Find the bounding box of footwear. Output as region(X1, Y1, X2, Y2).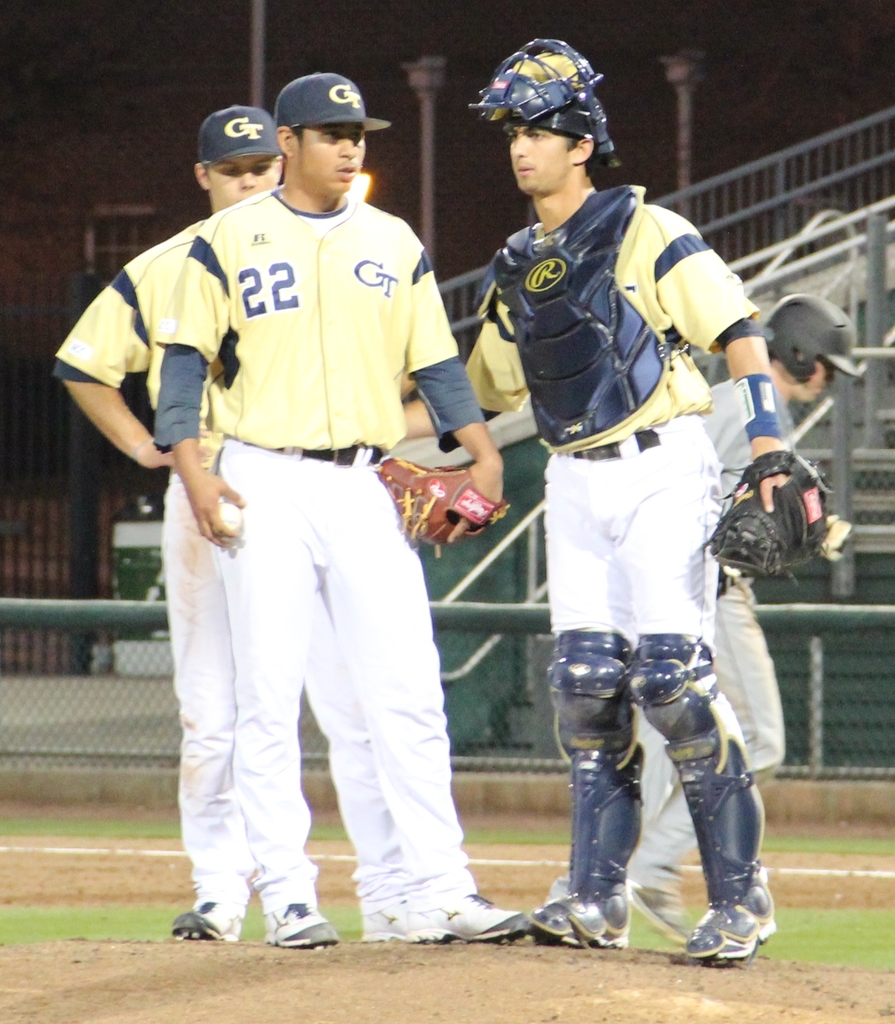
region(171, 898, 244, 944).
